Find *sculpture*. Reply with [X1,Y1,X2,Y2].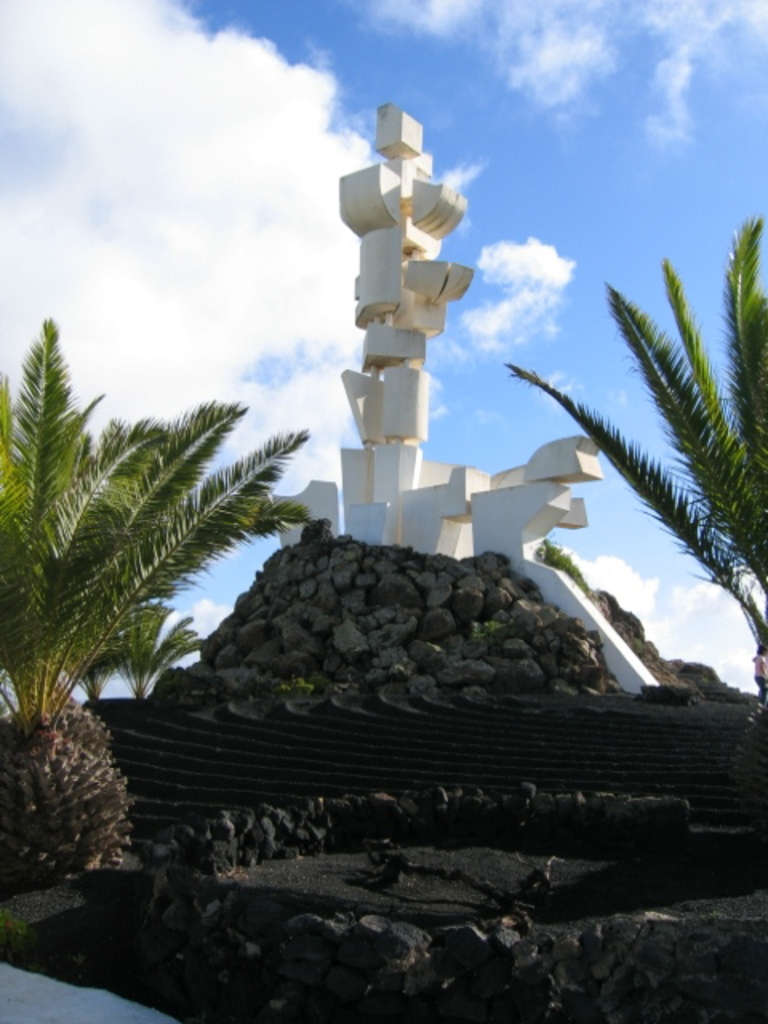
[264,91,667,690].
